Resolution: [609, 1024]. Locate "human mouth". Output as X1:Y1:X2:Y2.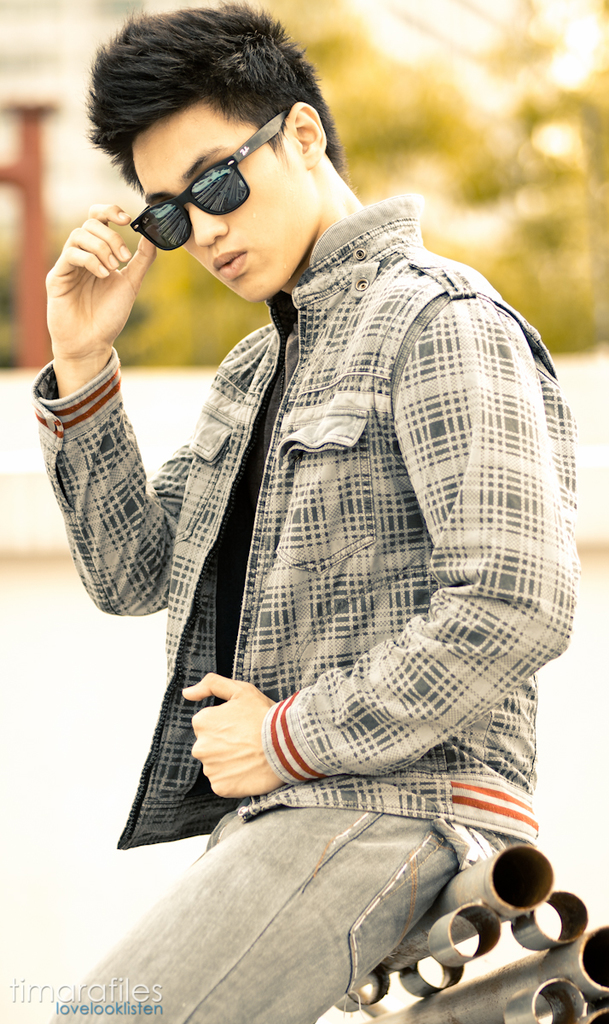
218:250:246:278.
